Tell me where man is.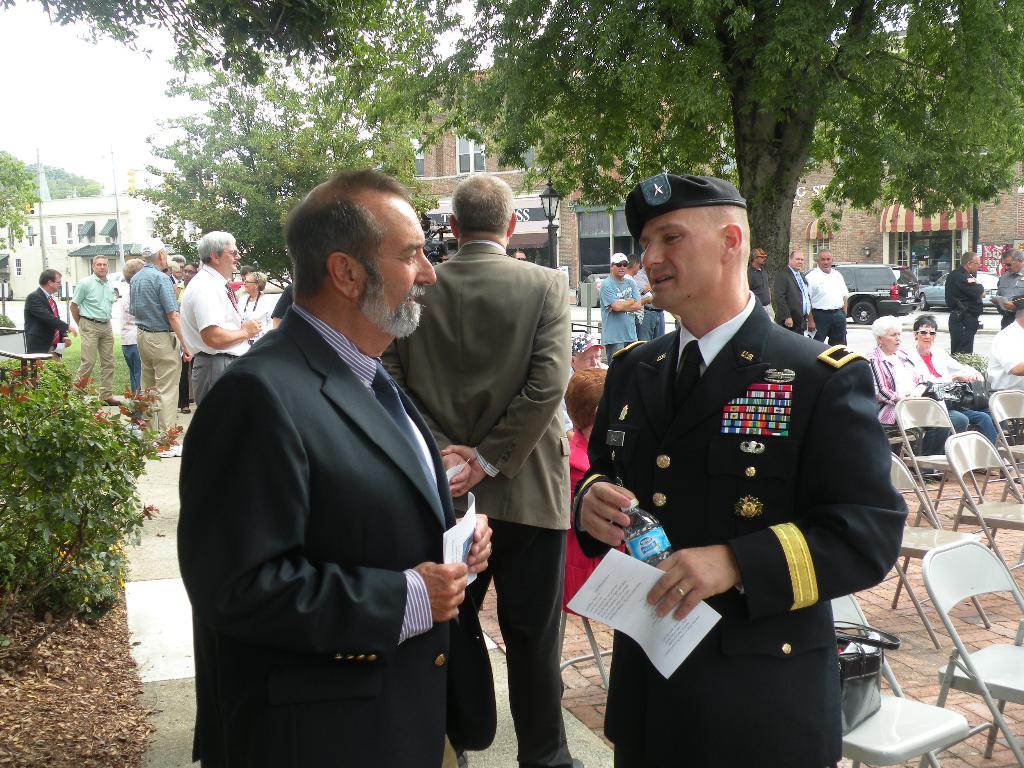
man is at [x1=772, y1=247, x2=816, y2=328].
